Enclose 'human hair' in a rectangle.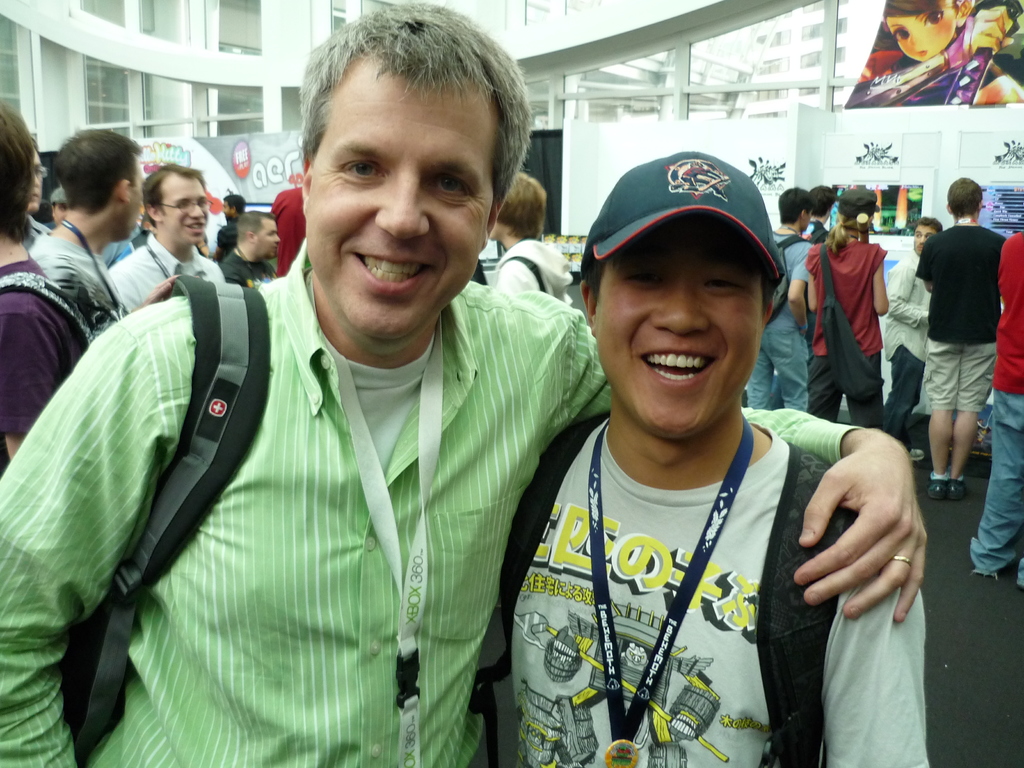
crop(912, 214, 944, 233).
